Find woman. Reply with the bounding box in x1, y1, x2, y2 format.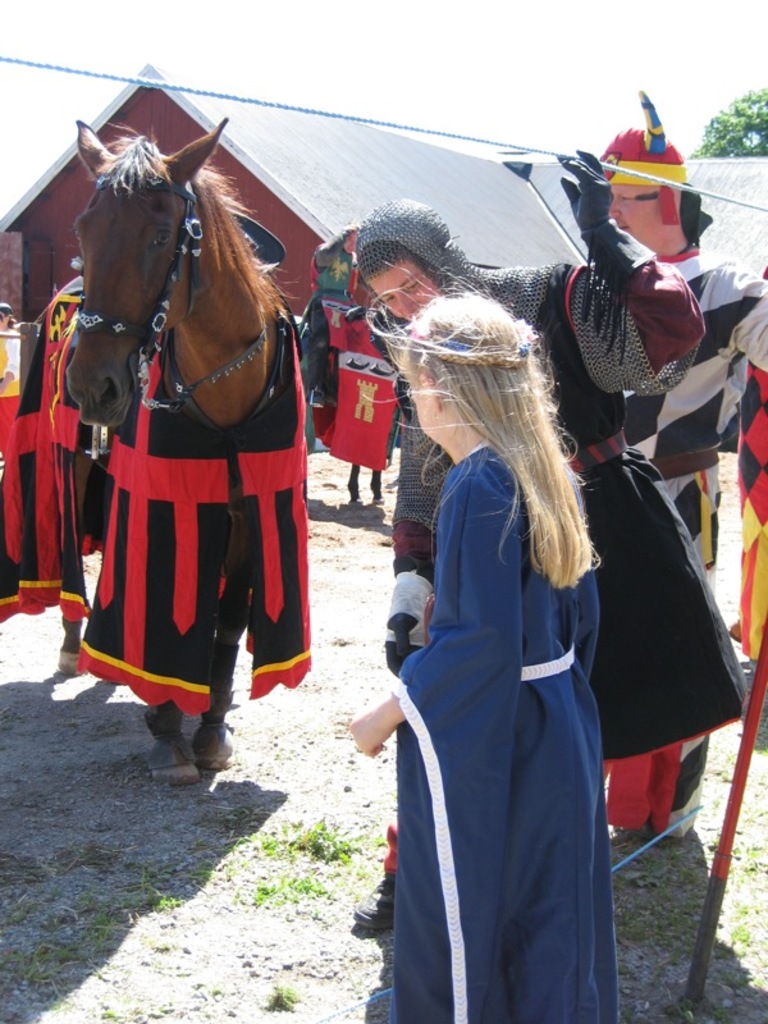
358, 280, 637, 1023.
